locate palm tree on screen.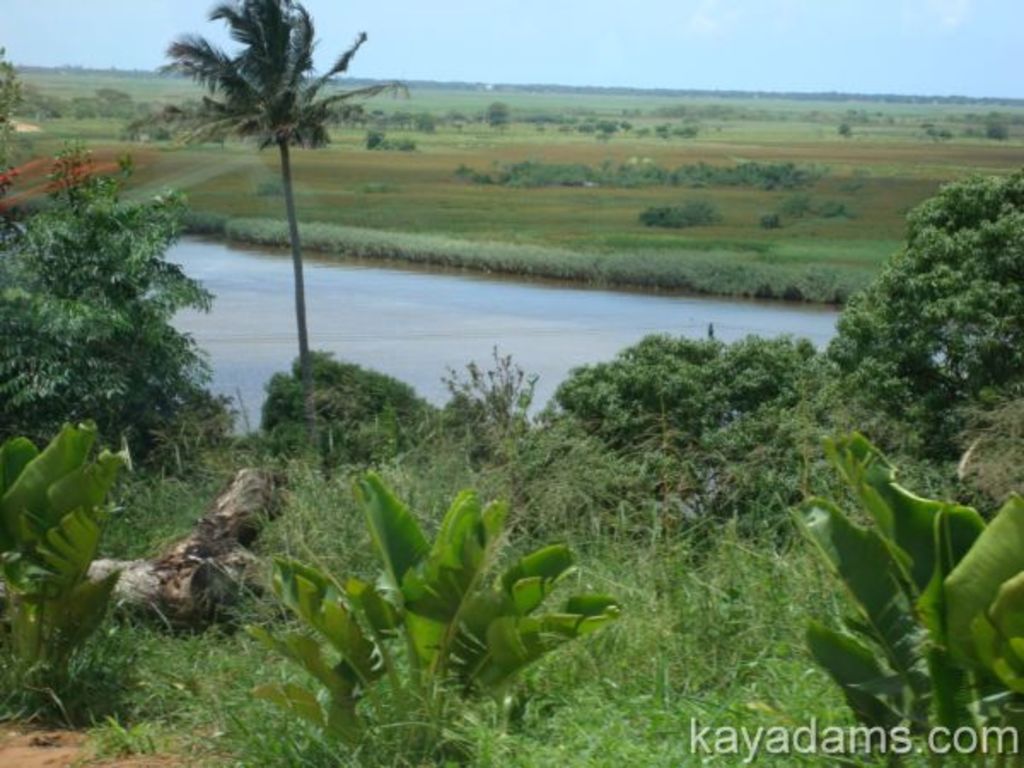
On screen at select_region(174, 10, 364, 389).
